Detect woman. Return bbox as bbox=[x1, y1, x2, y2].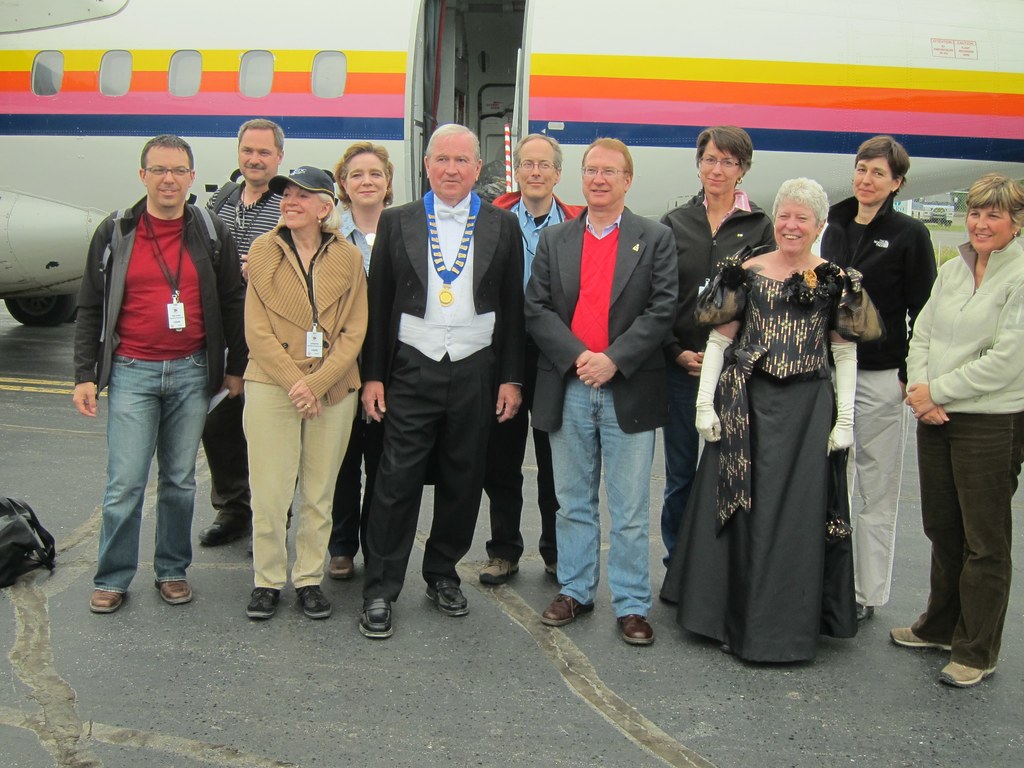
bbox=[239, 162, 362, 628].
